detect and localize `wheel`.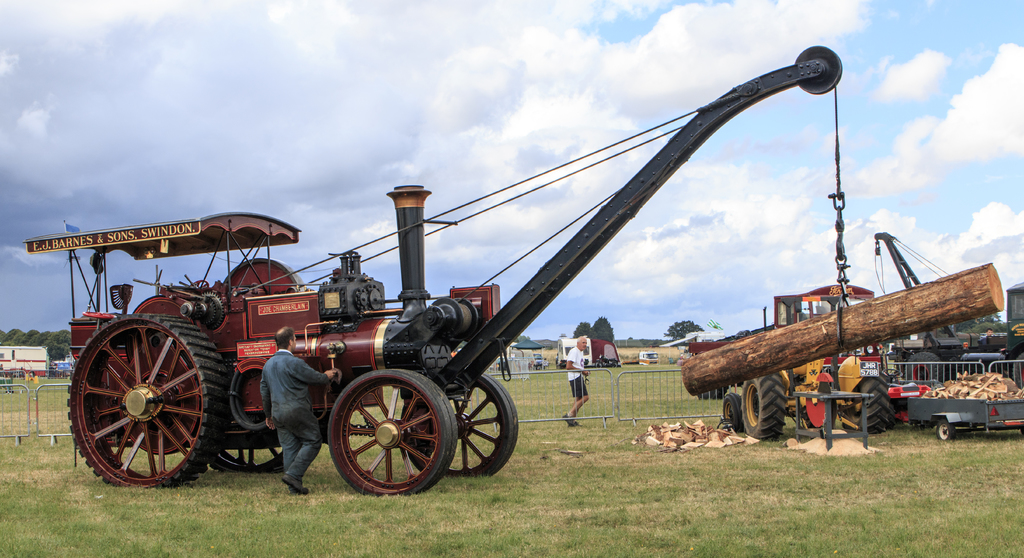
Localized at x1=844 y1=371 x2=891 y2=436.
